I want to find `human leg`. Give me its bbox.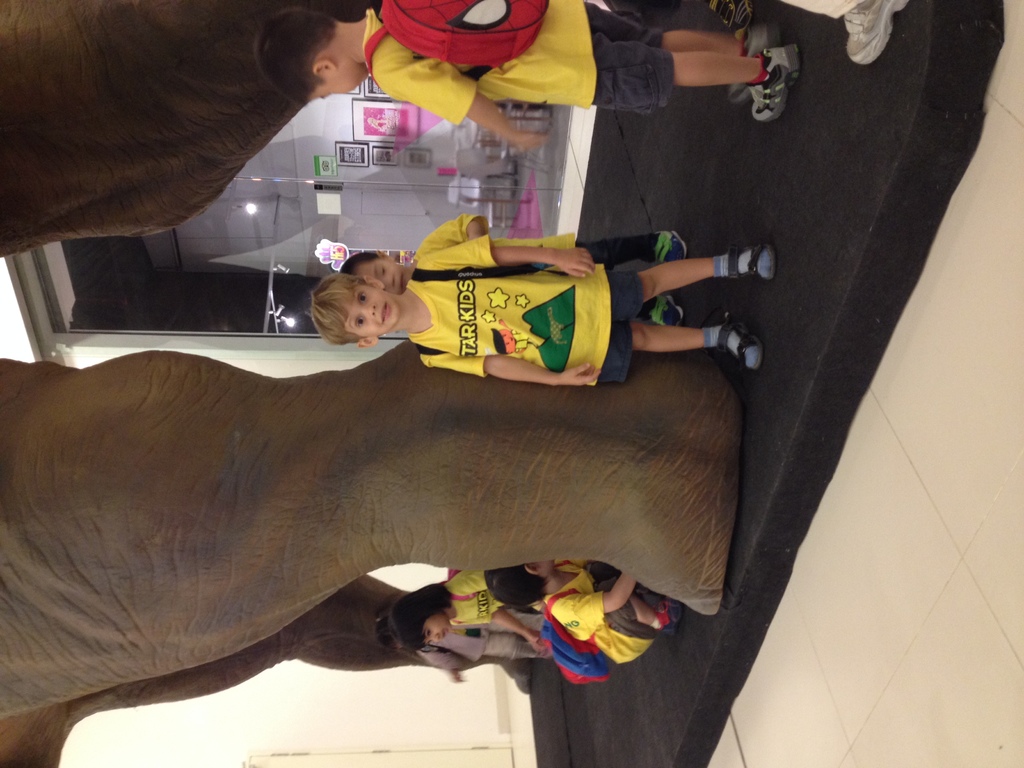
712:0:752:33.
